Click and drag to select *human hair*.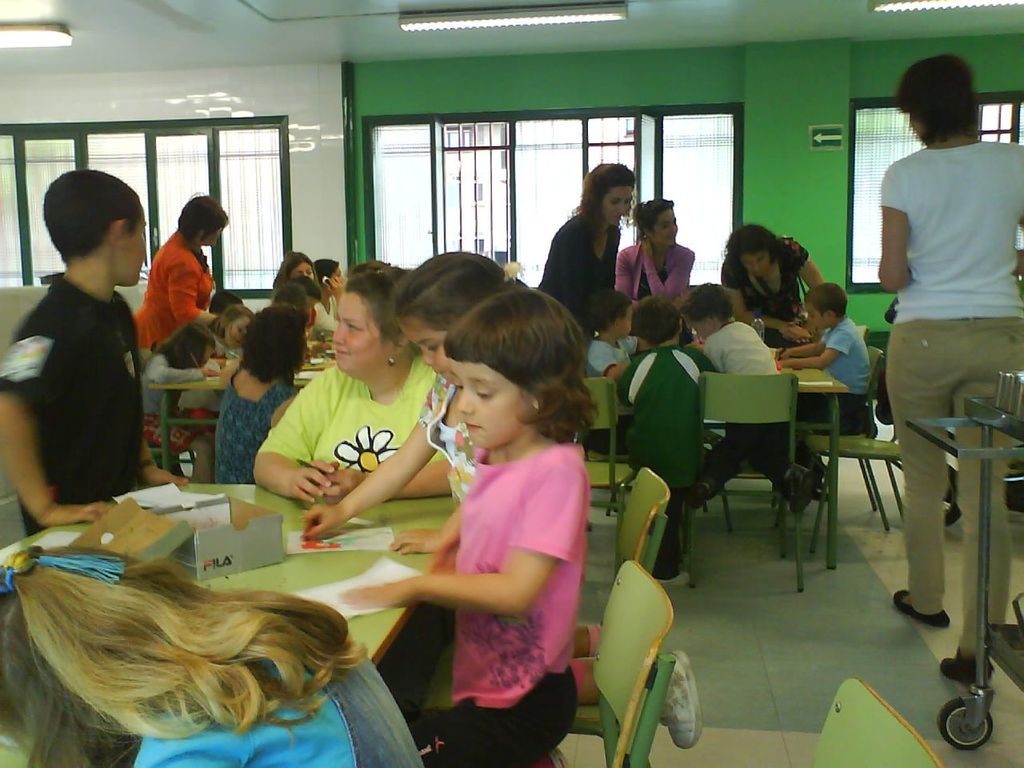
Selection: bbox(272, 247, 318, 293).
